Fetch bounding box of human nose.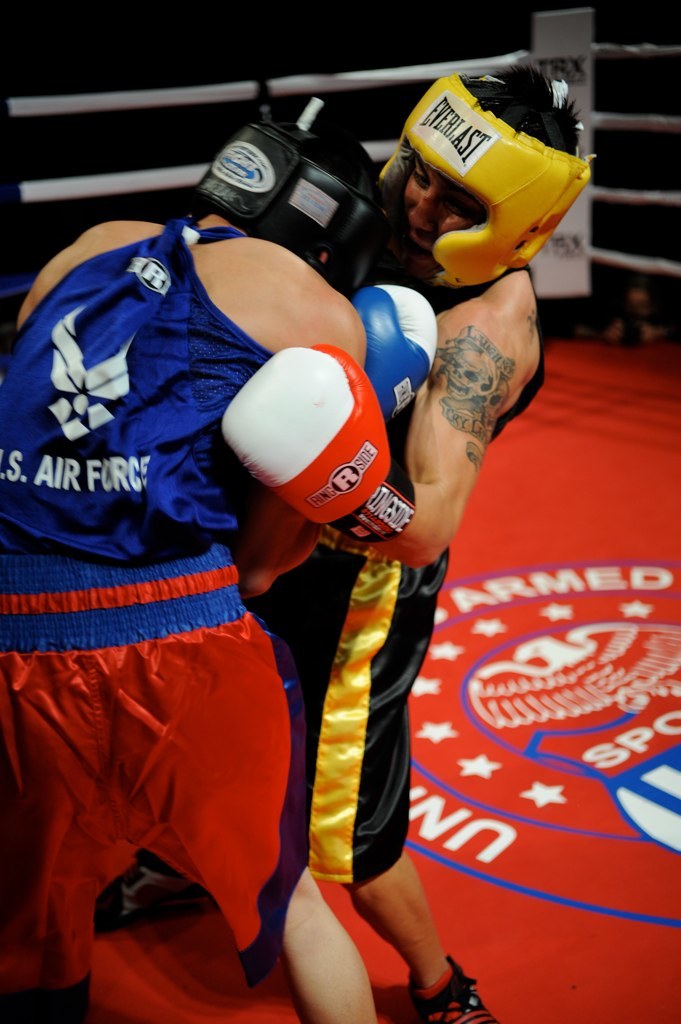
Bbox: [left=403, top=189, right=436, bottom=232].
